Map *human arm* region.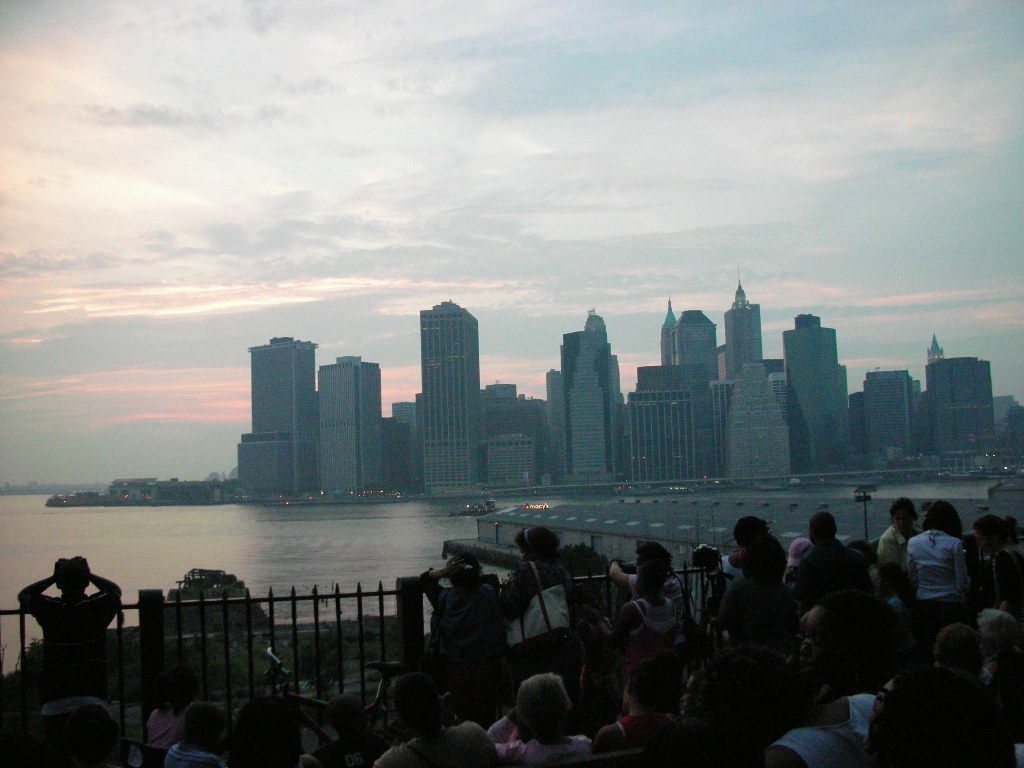
Mapped to 415:553:456:614.
